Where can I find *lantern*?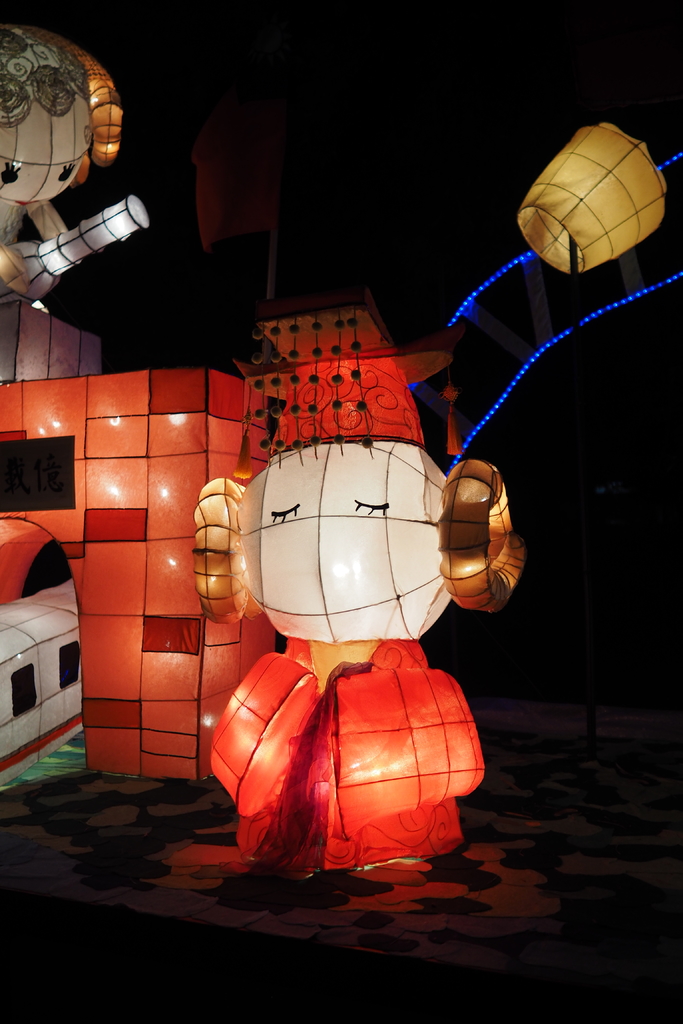
You can find it at x1=507, y1=115, x2=671, y2=275.
